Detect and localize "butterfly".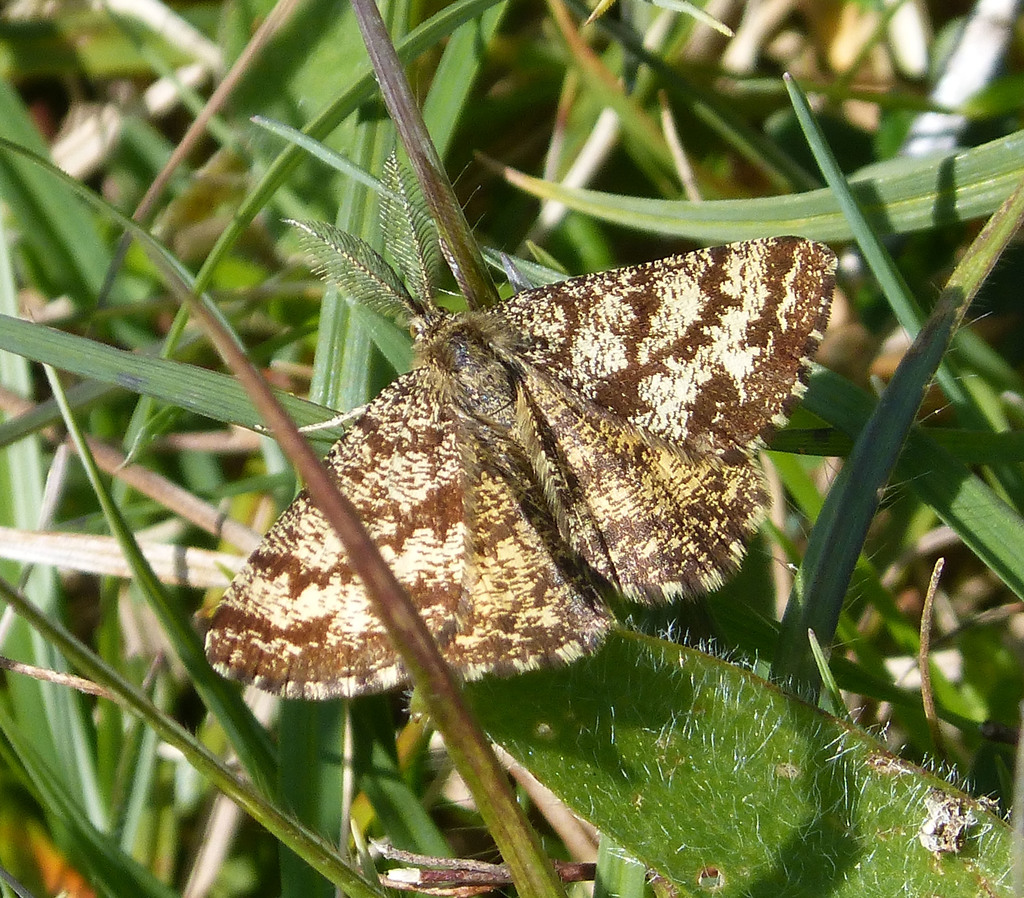
Localized at rect(200, 148, 836, 702).
